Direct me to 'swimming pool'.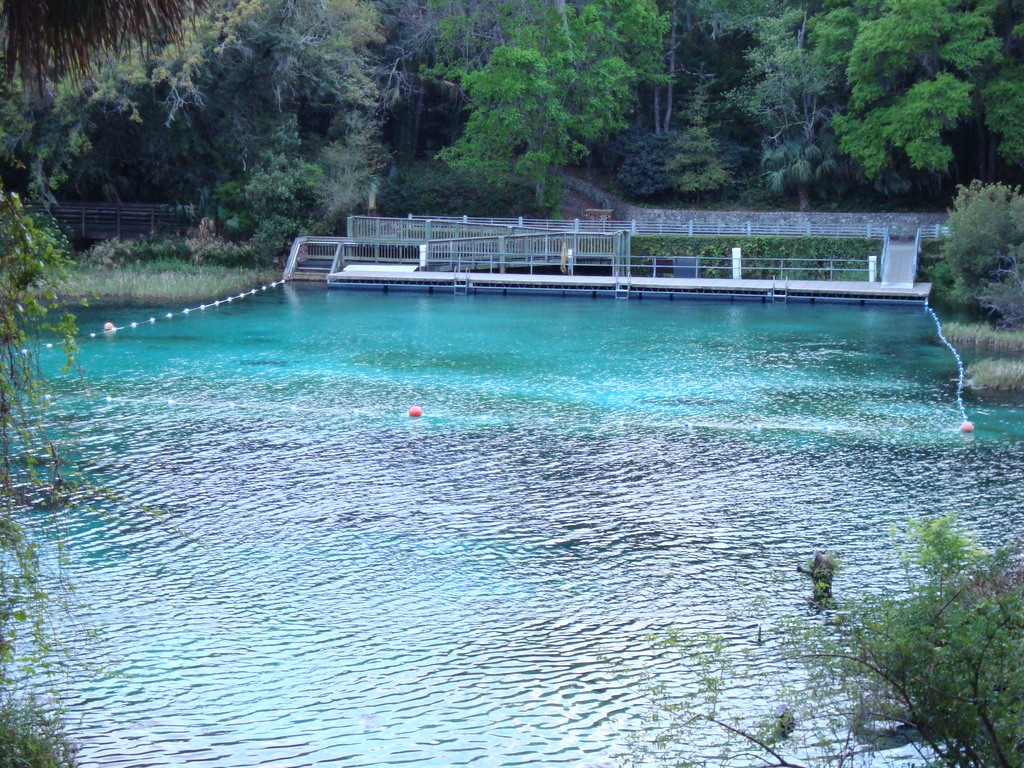
Direction: 0, 241, 1008, 694.
